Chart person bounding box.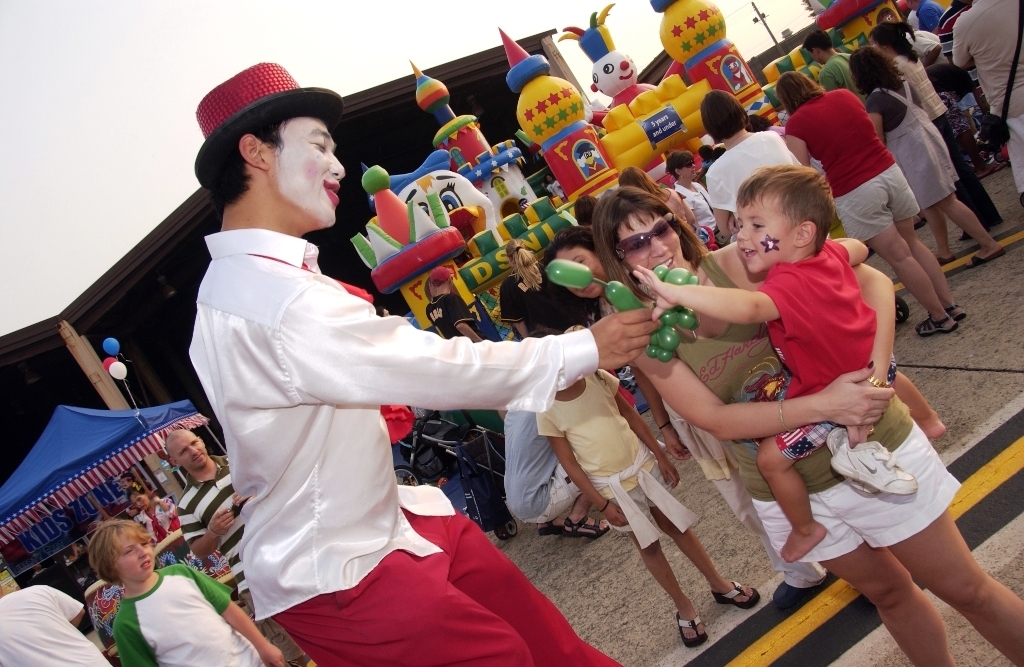
Charted: rect(541, 224, 831, 611).
